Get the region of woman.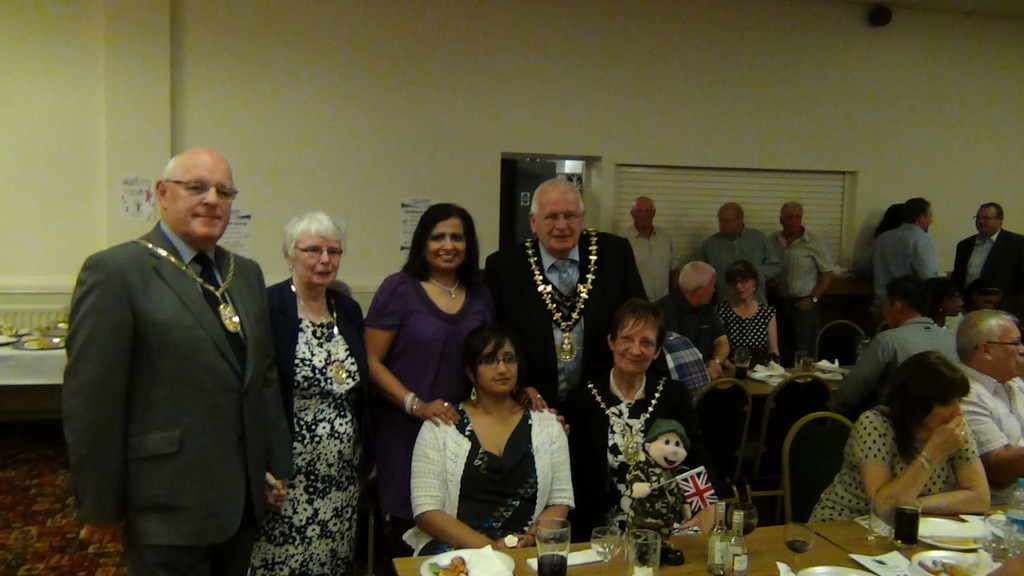
[406, 323, 576, 563].
